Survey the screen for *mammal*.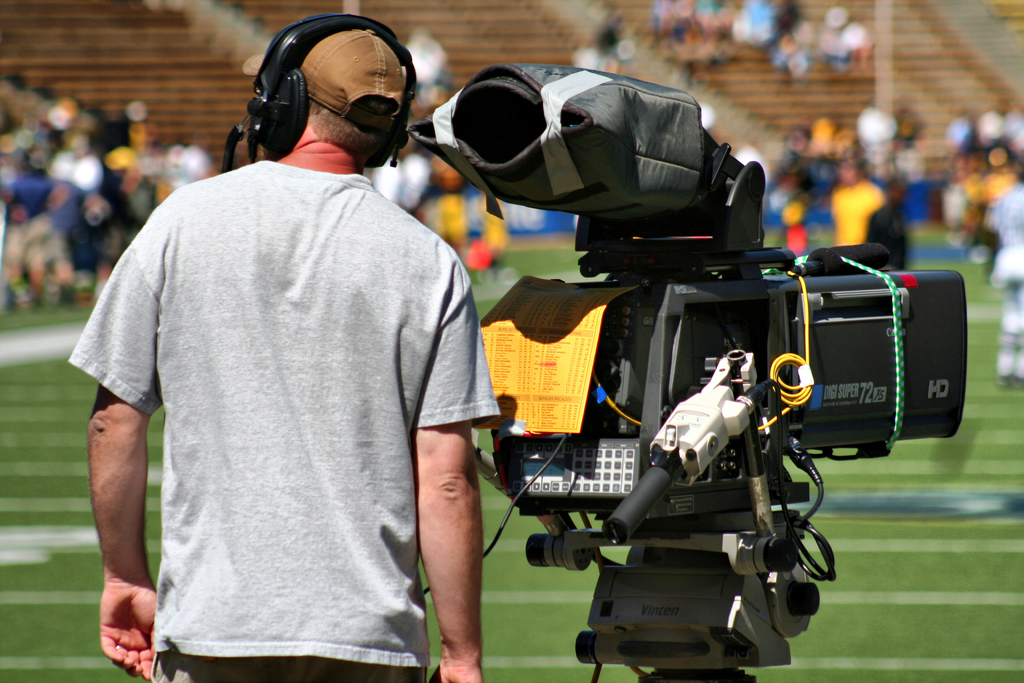
Survey found: <box>78,42,556,671</box>.
